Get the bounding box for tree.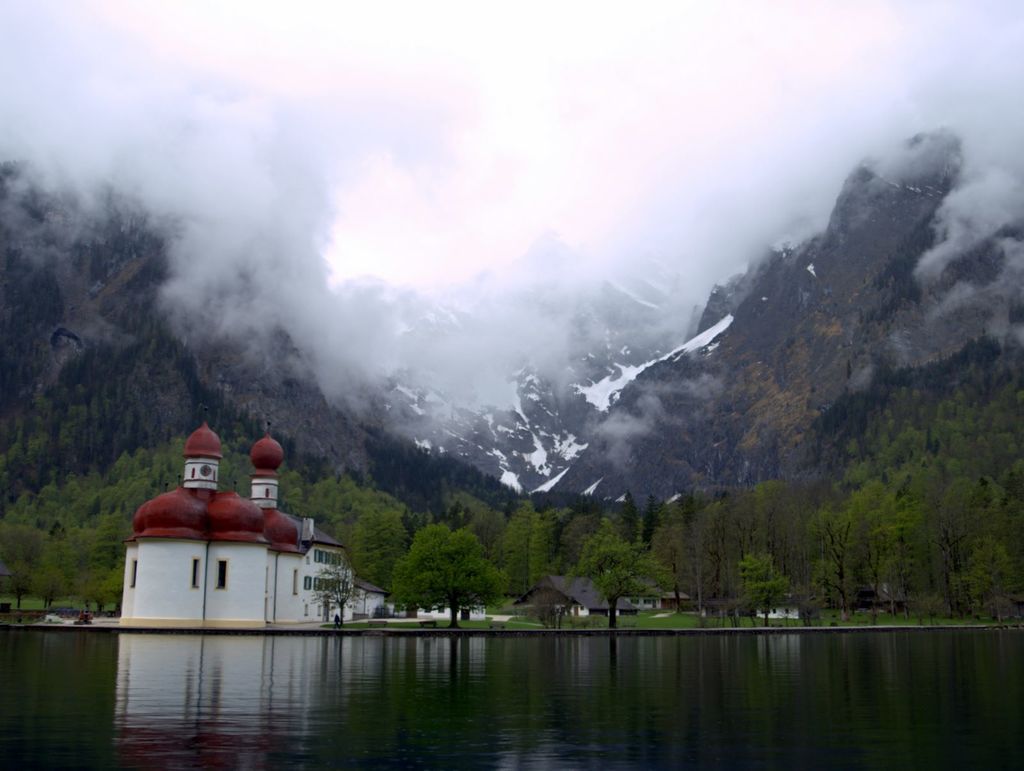
Rect(371, 497, 507, 623).
